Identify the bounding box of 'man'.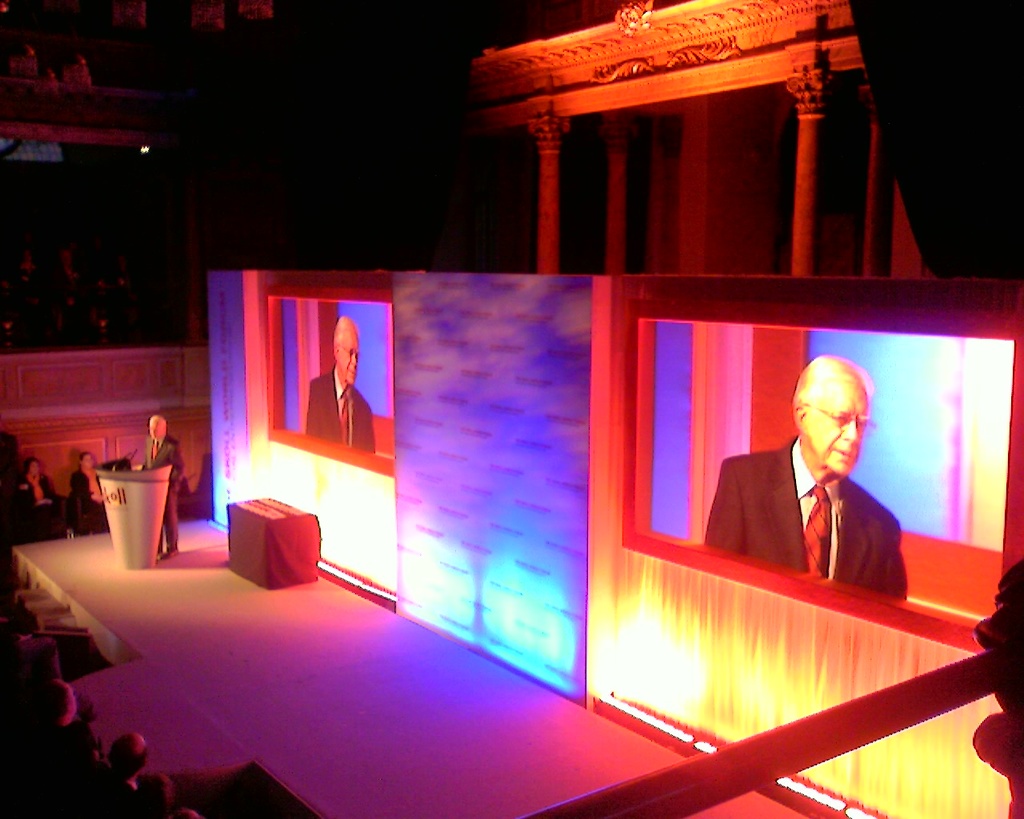
detection(701, 346, 940, 623).
